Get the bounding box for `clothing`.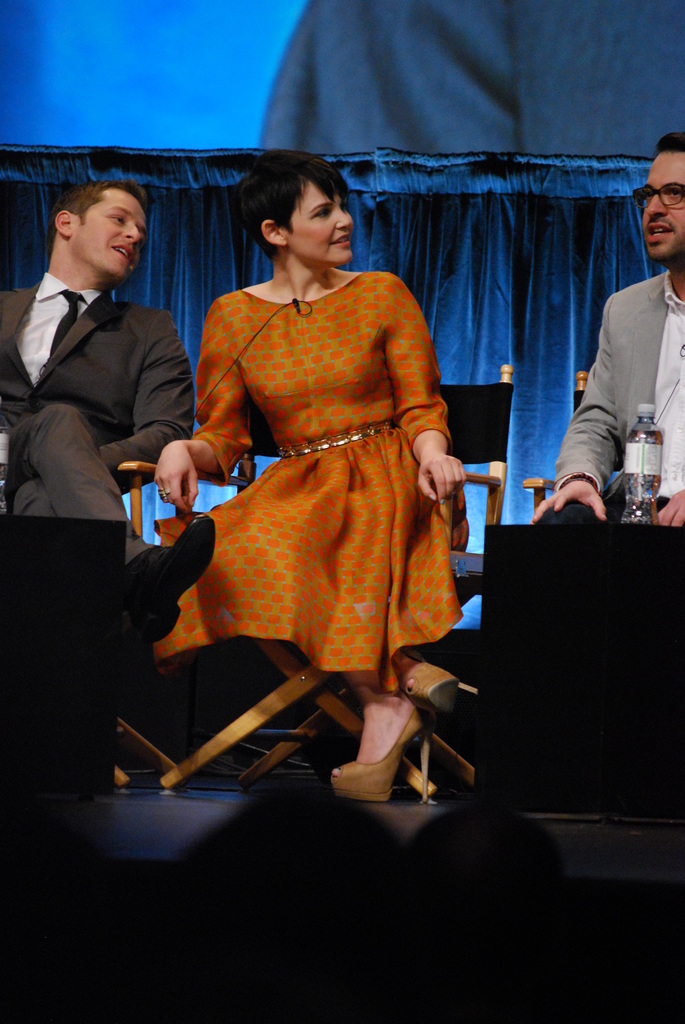
<region>0, 268, 196, 569</region>.
